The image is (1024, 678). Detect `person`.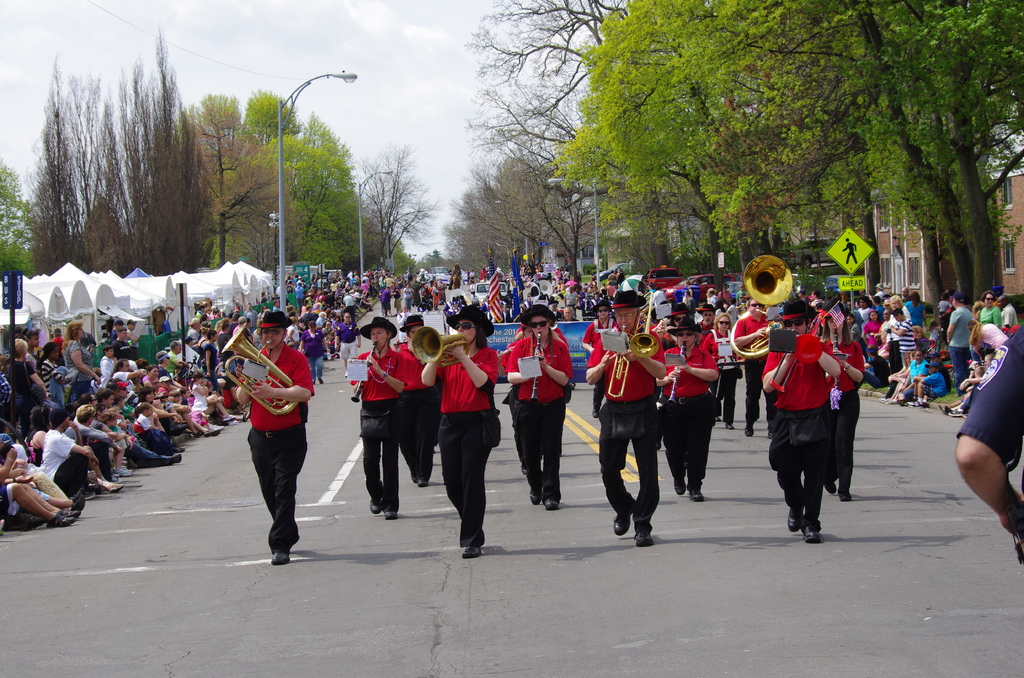
Detection: 951:310:1023:571.
